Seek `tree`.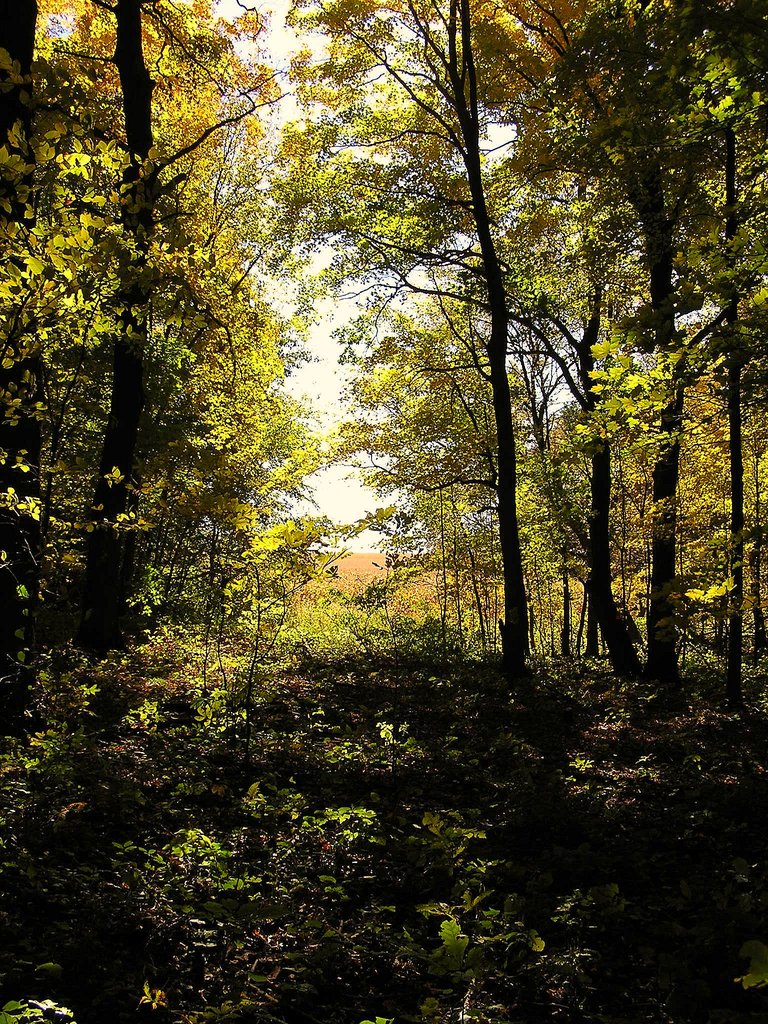
l=355, t=596, r=424, b=671.
